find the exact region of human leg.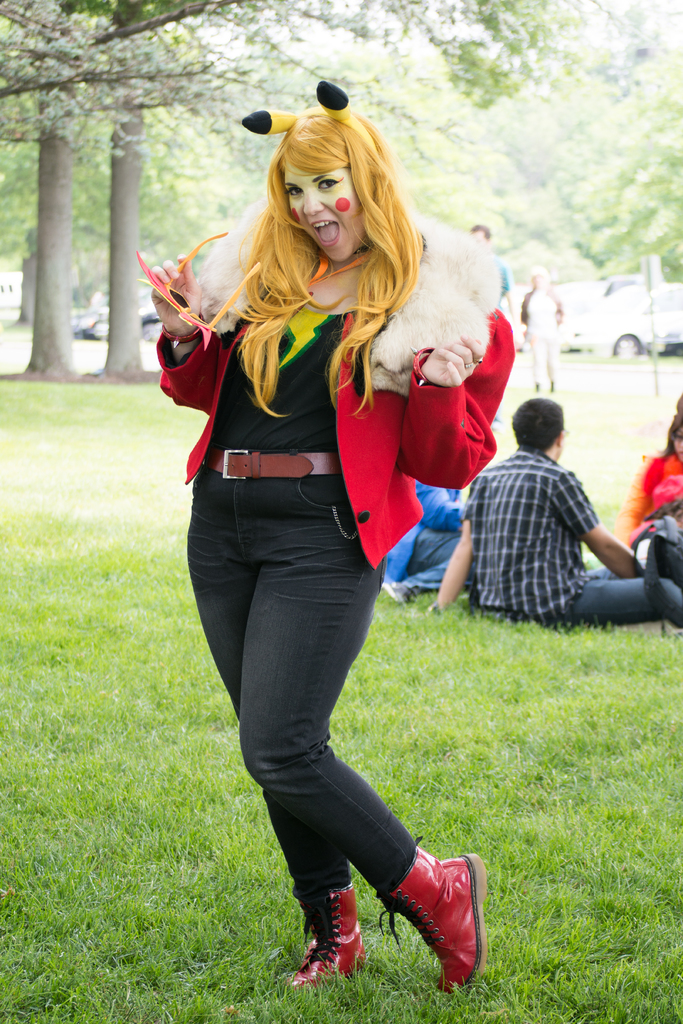
Exact region: <bbox>180, 509, 493, 998</bbox>.
